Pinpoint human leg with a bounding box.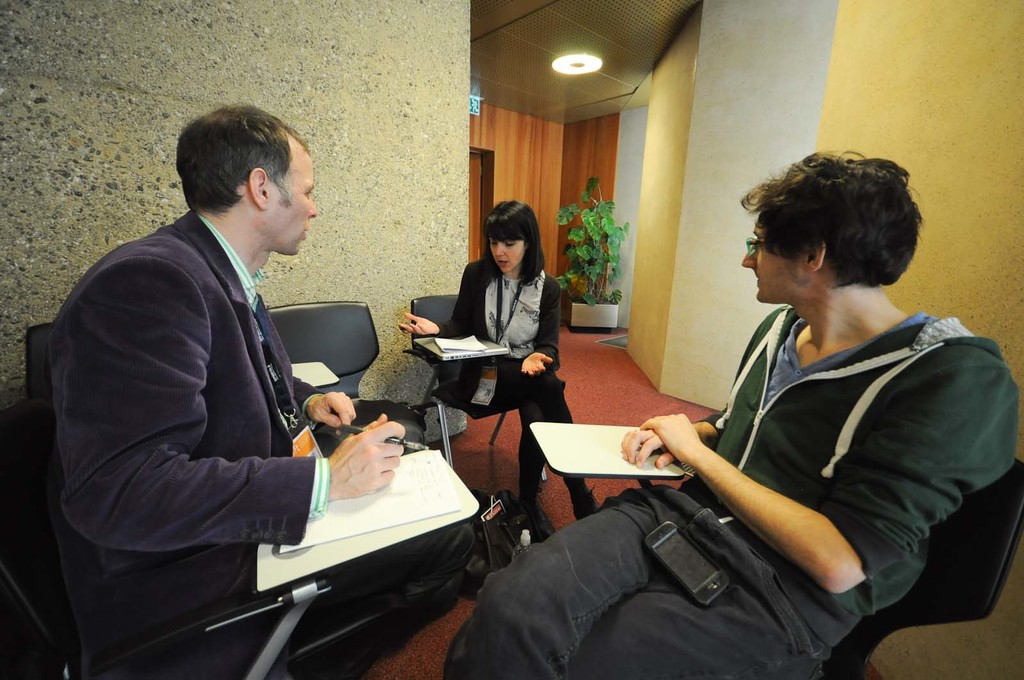
{"left": 520, "top": 406, "right": 550, "bottom": 541}.
